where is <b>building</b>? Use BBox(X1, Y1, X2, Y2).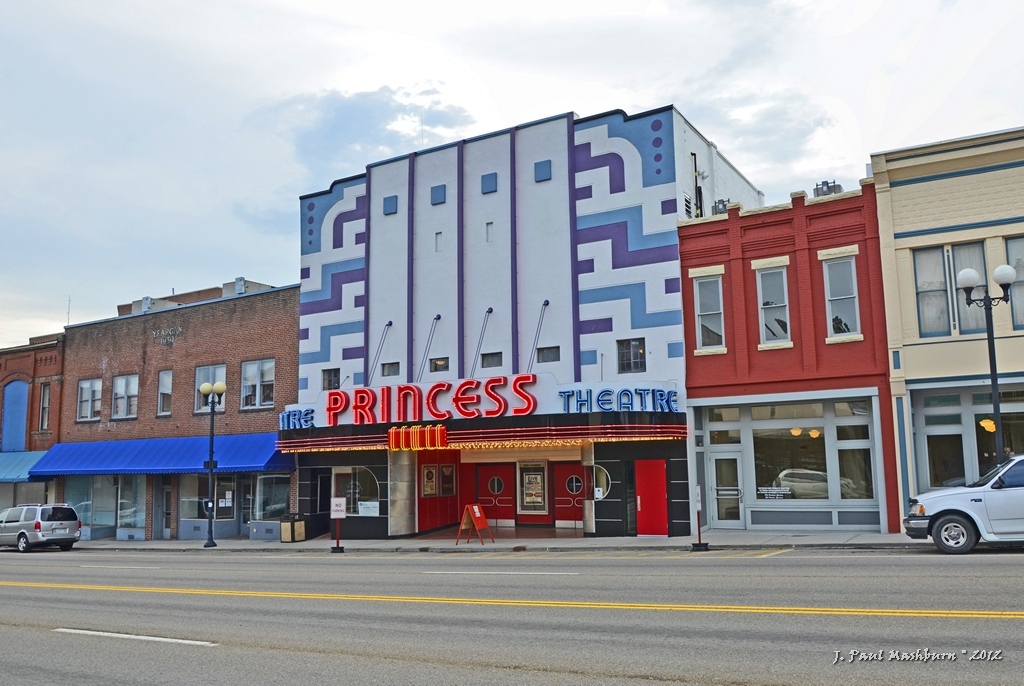
BBox(672, 175, 890, 532).
